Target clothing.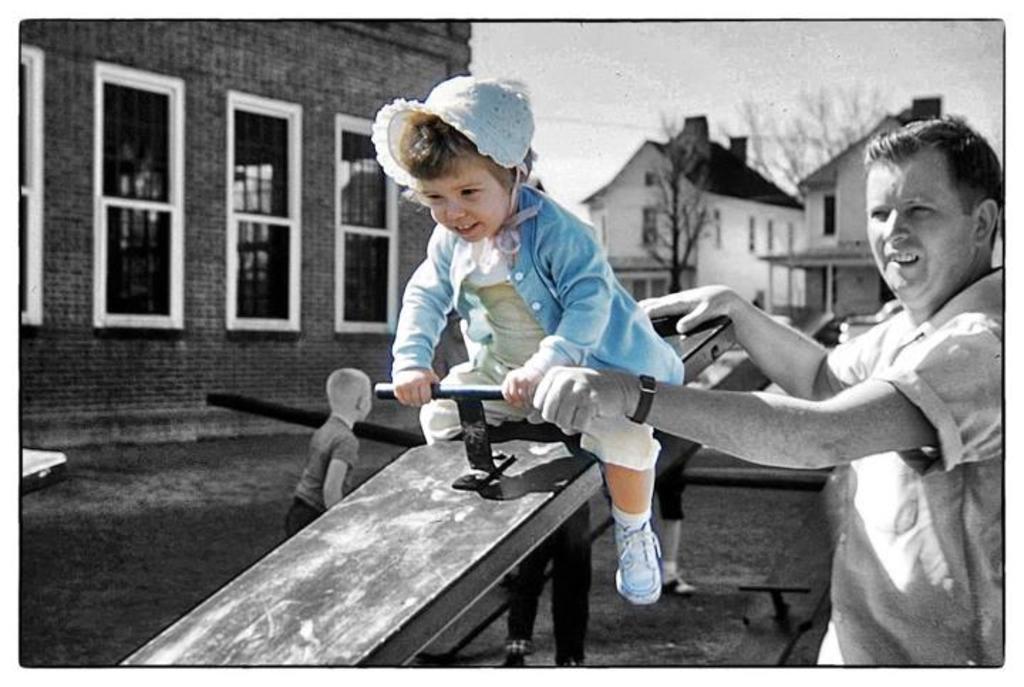
Target region: detection(658, 553, 678, 576).
